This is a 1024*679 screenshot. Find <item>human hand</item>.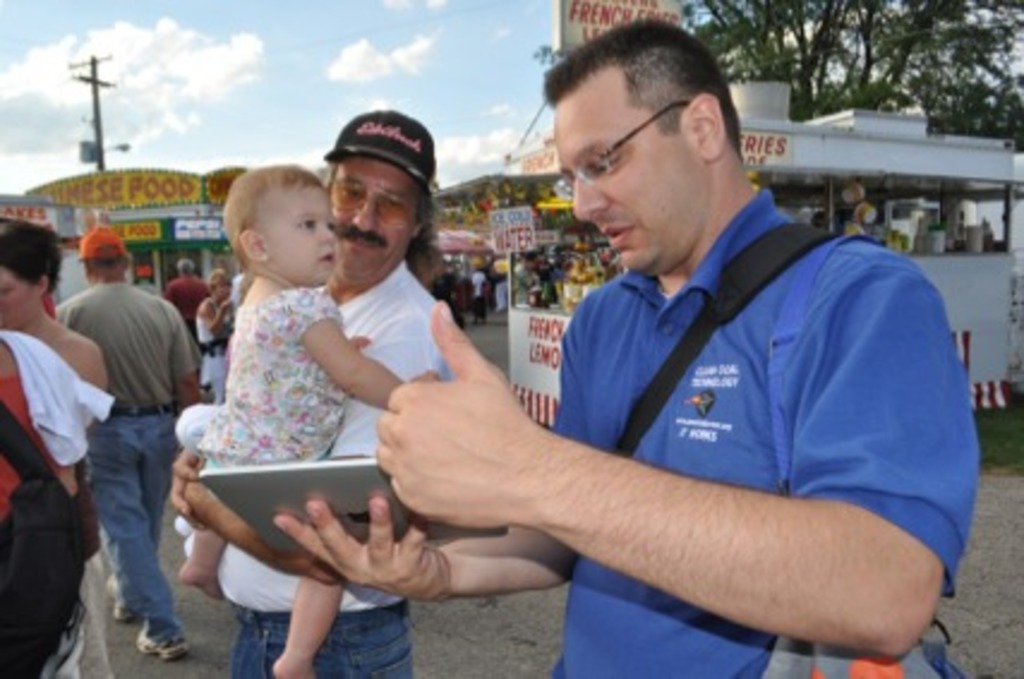
Bounding box: (x1=365, y1=307, x2=542, y2=552).
